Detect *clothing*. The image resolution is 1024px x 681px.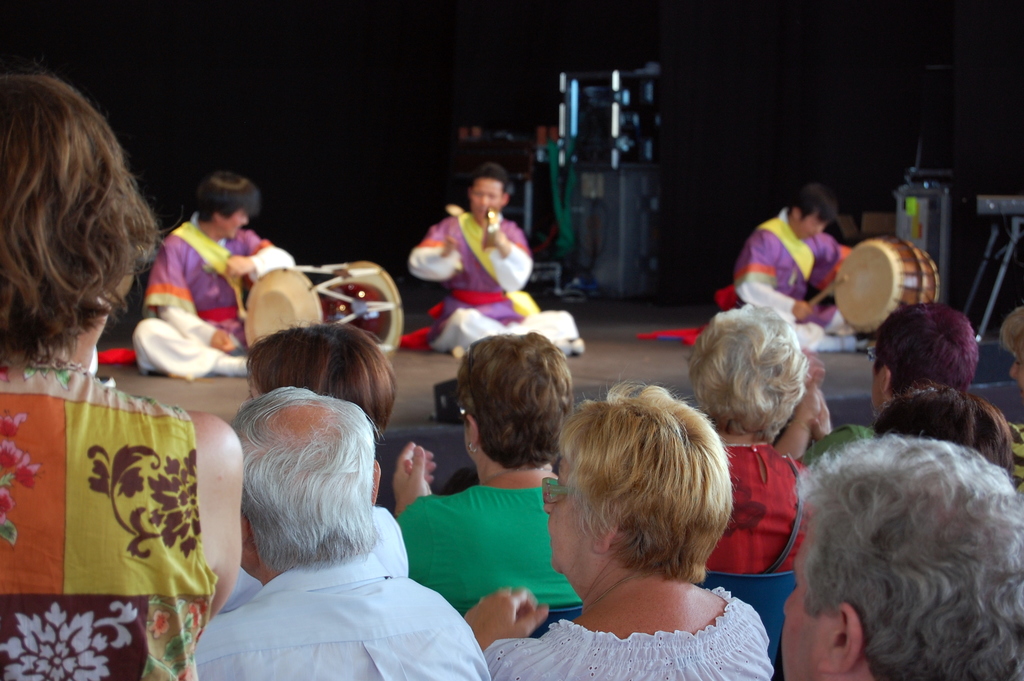
x1=735, y1=208, x2=856, y2=350.
